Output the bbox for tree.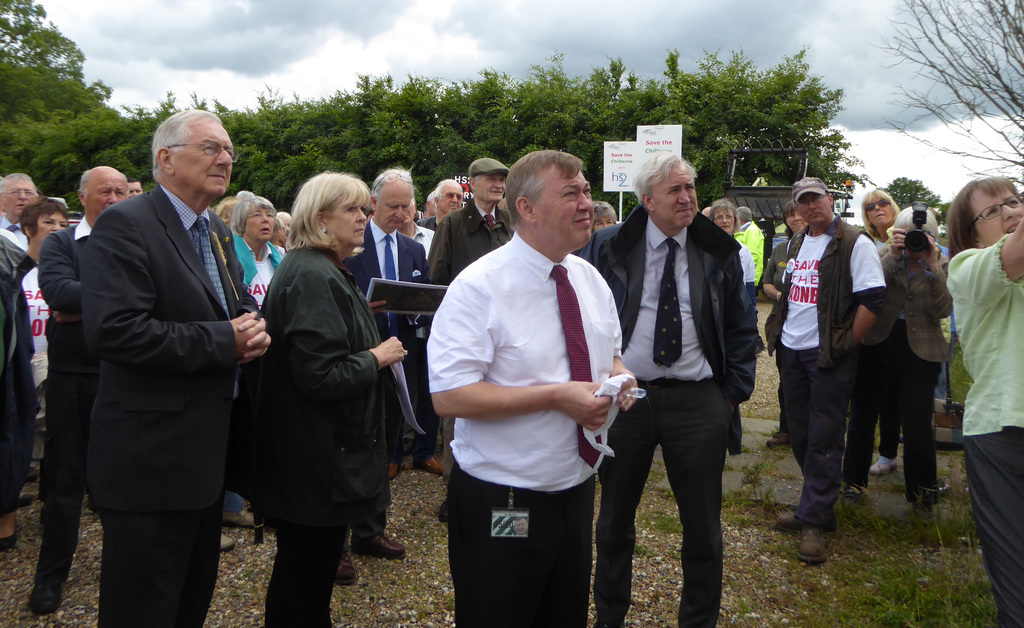
rect(0, 0, 860, 231).
